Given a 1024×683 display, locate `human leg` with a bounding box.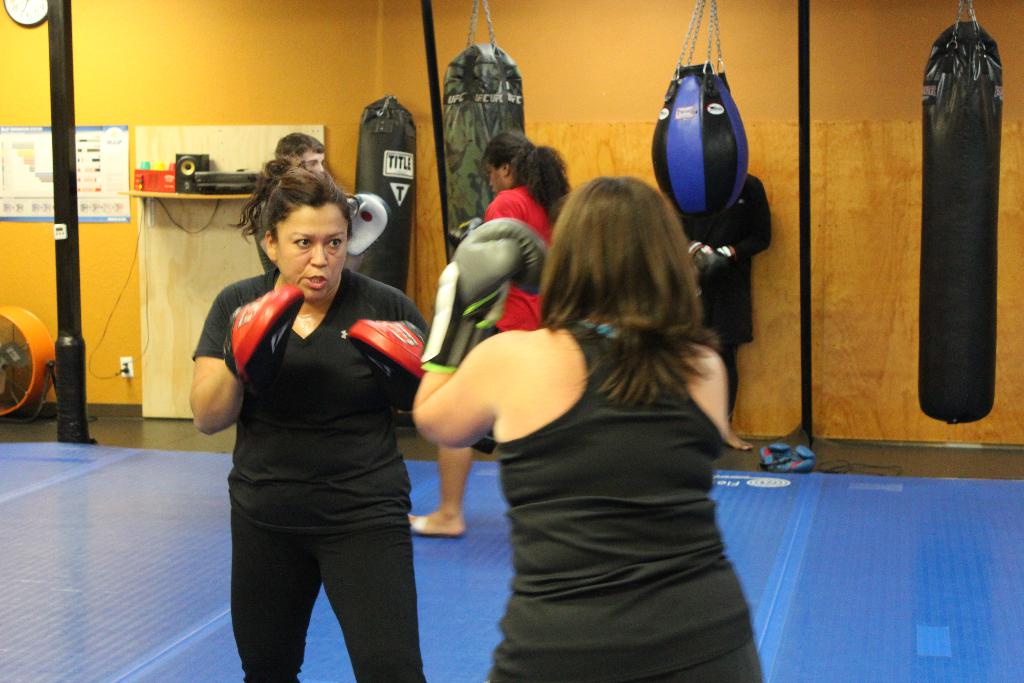
Located: (321, 488, 420, 682).
